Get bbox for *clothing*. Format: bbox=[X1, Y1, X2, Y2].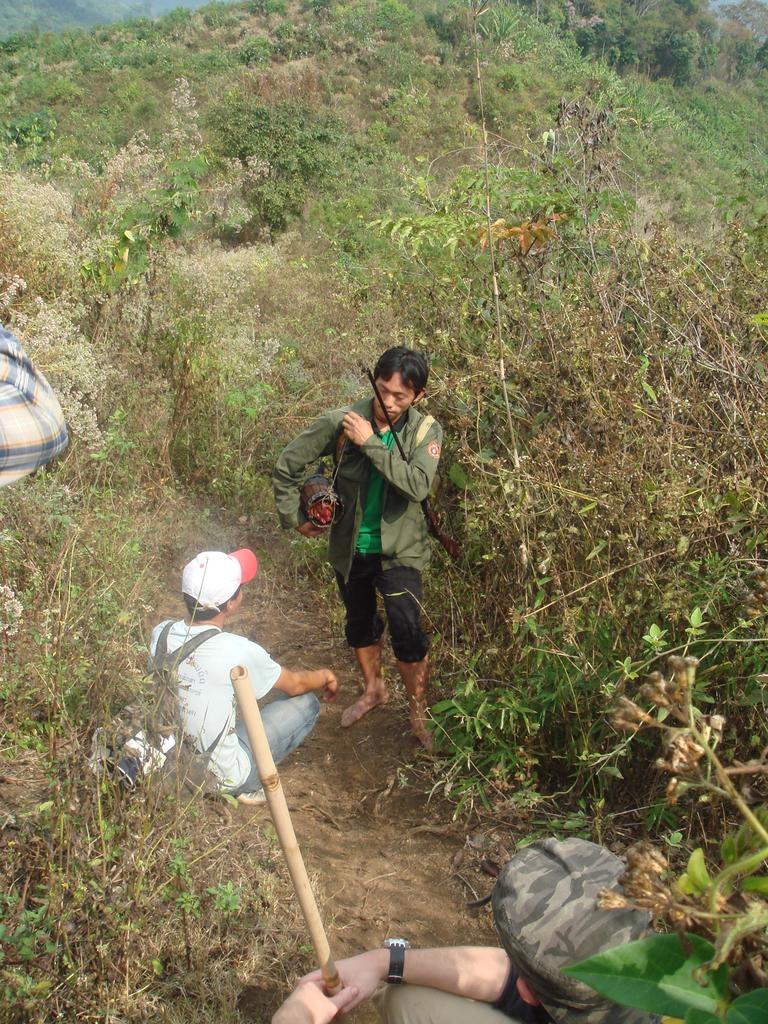
bbox=[304, 375, 449, 697].
